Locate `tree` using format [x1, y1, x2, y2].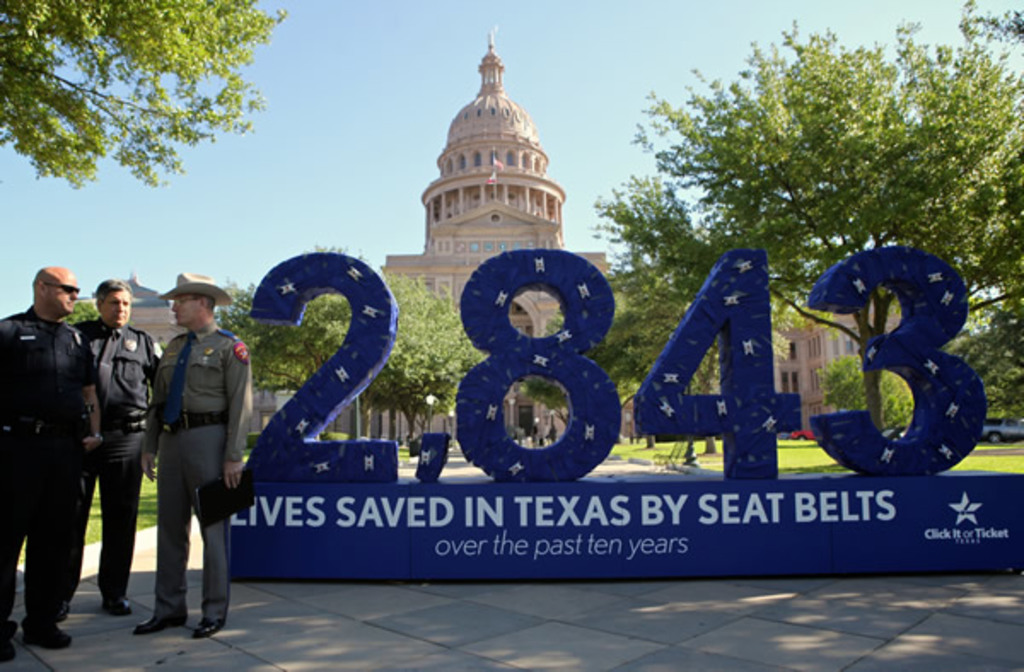
[809, 333, 908, 452].
